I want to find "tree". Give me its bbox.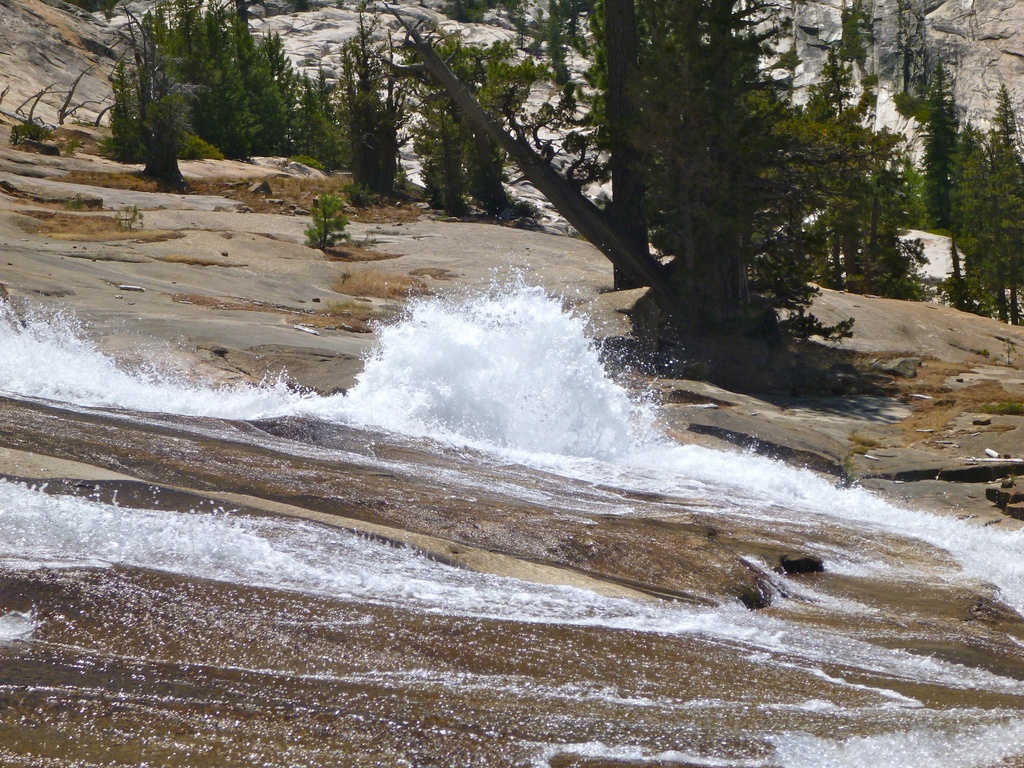
BBox(415, 24, 529, 219).
